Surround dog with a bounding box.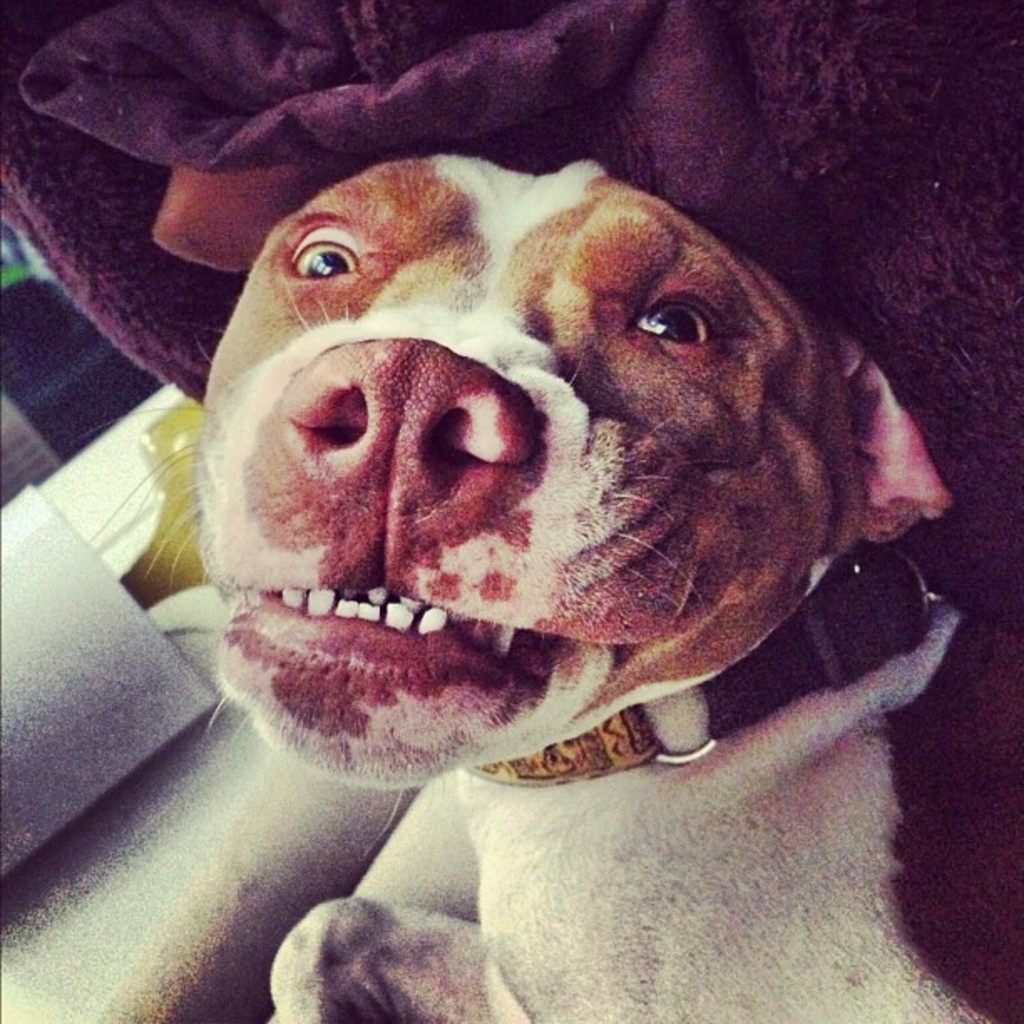
[left=82, top=151, right=1022, bottom=1022].
